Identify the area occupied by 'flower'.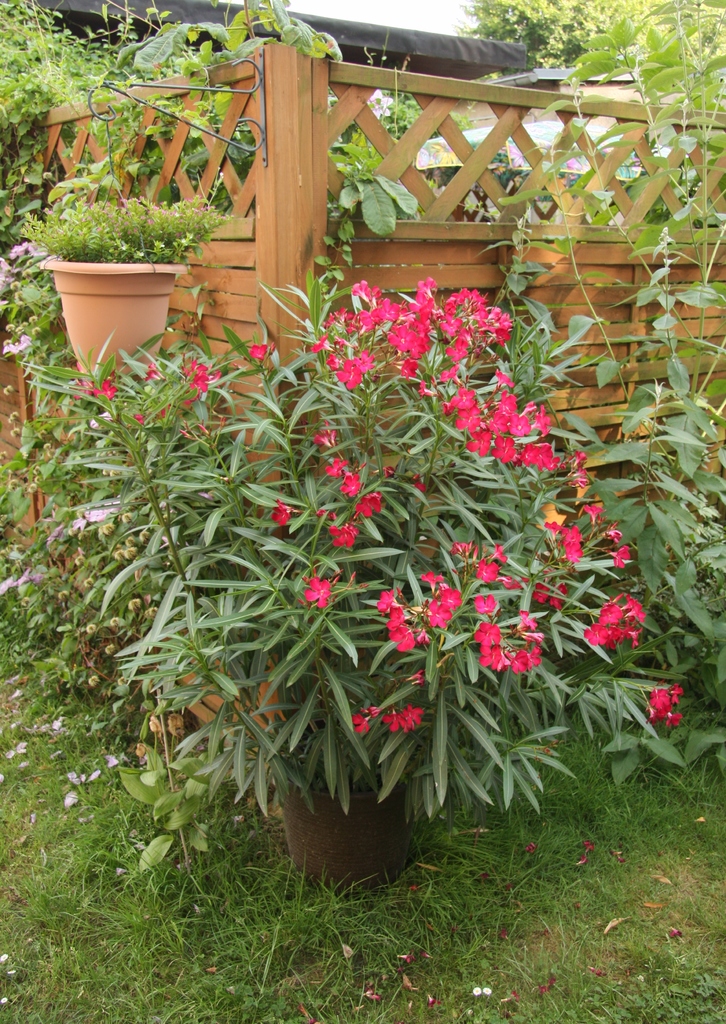
Area: <box>382,712,407,732</box>.
